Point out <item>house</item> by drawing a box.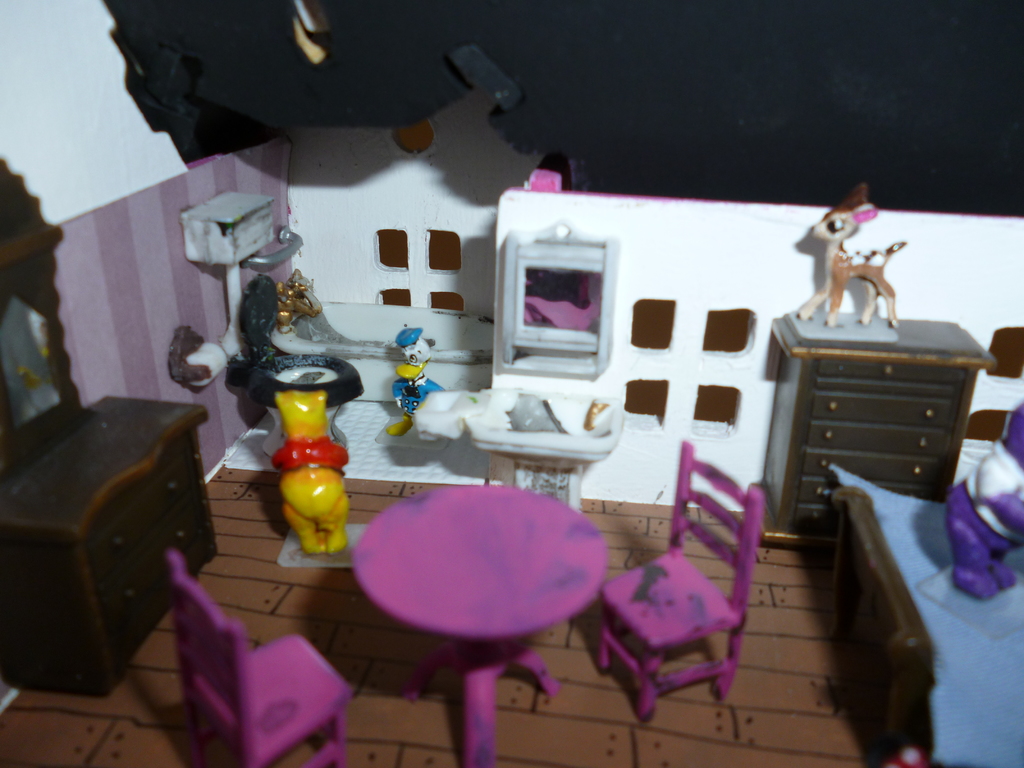
0:0:1020:767.
